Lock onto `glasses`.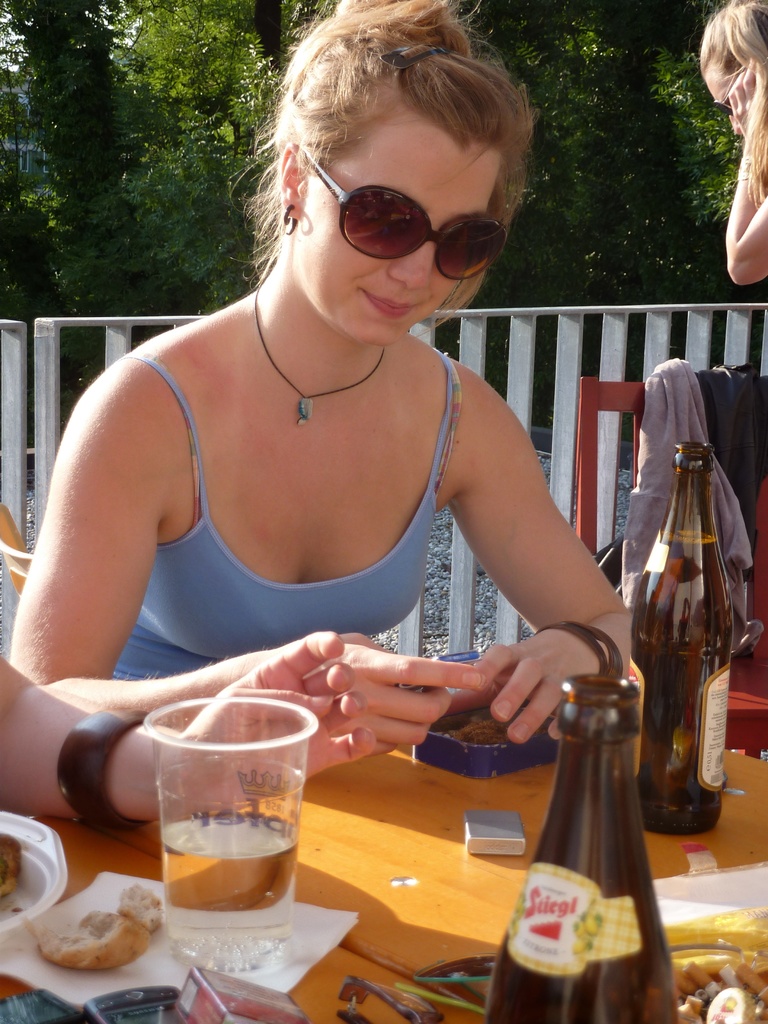
Locked: x1=302 y1=141 x2=517 y2=285.
